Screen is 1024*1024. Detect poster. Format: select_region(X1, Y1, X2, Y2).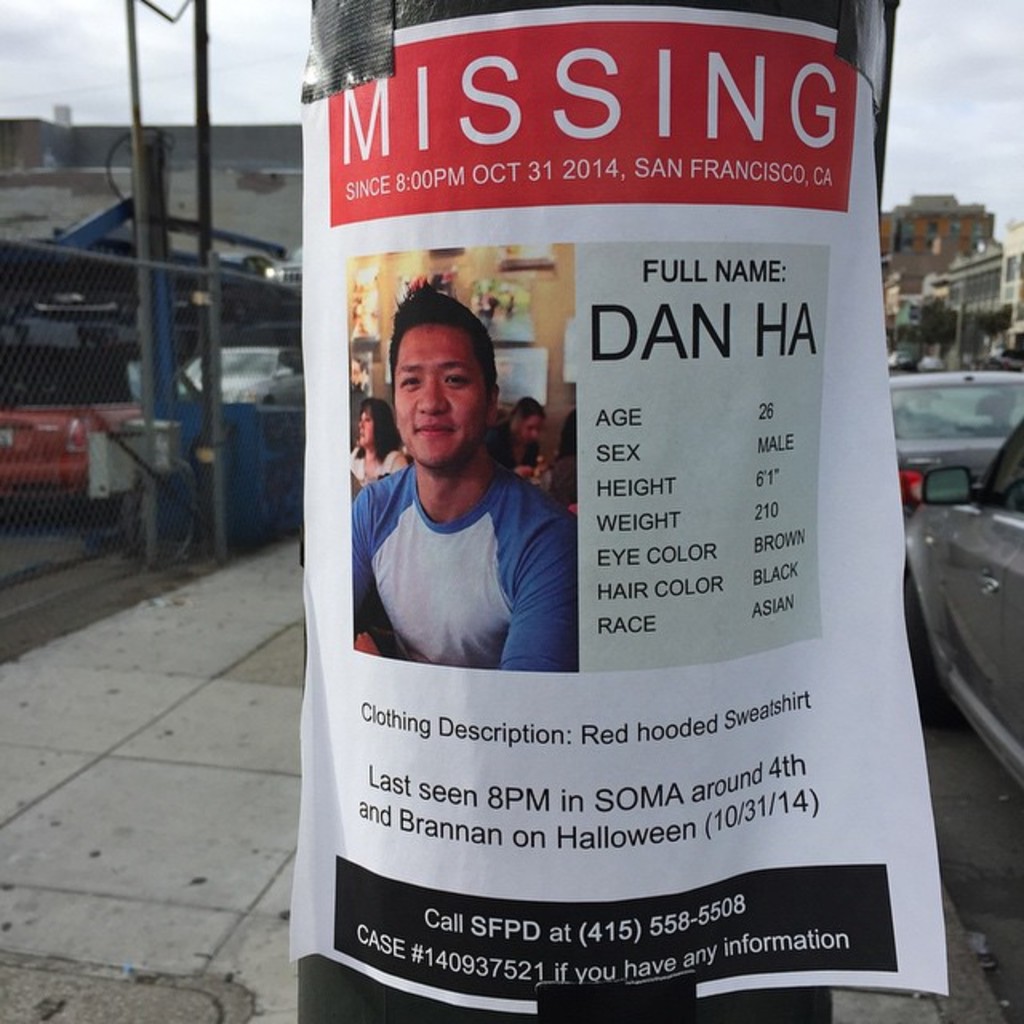
select_region(296, 3, 949, 1018).
